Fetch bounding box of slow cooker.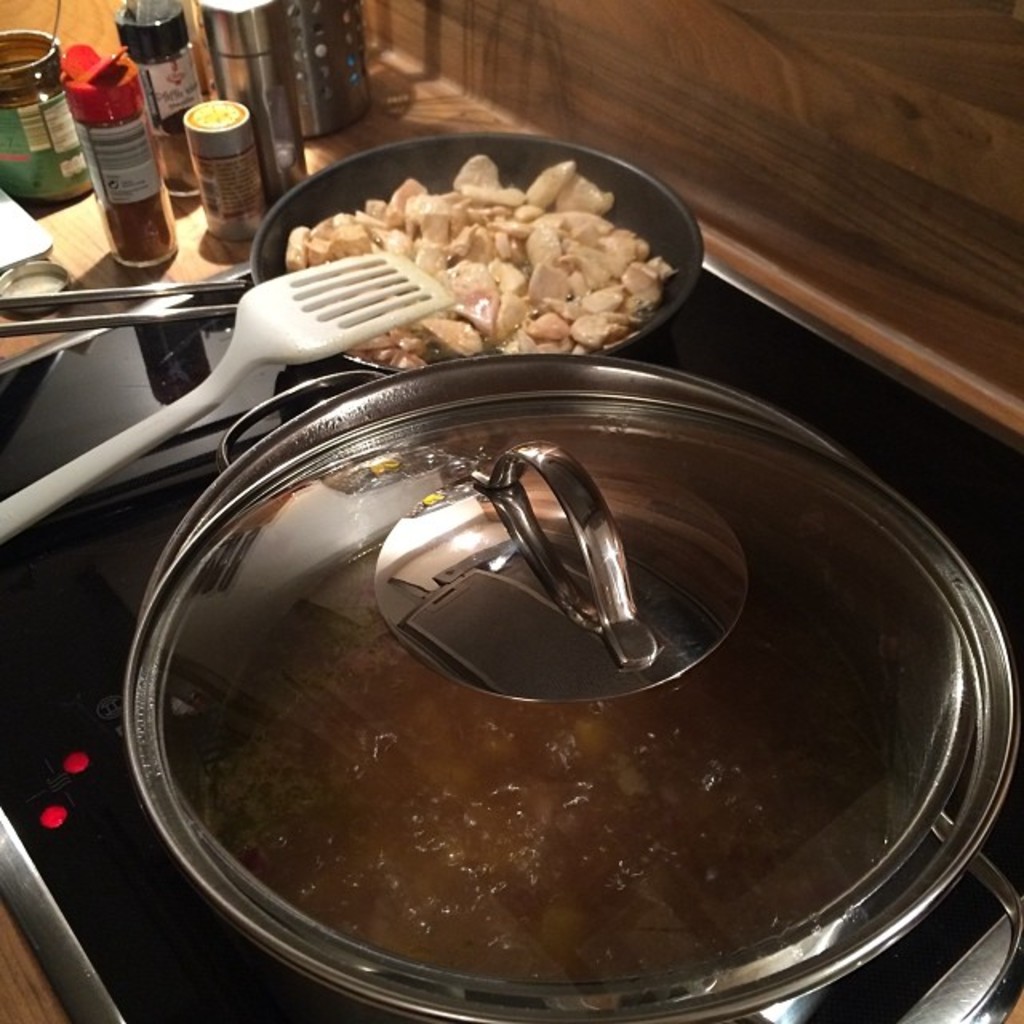
Bbox: detection(104, 349, 1022, 1022).
